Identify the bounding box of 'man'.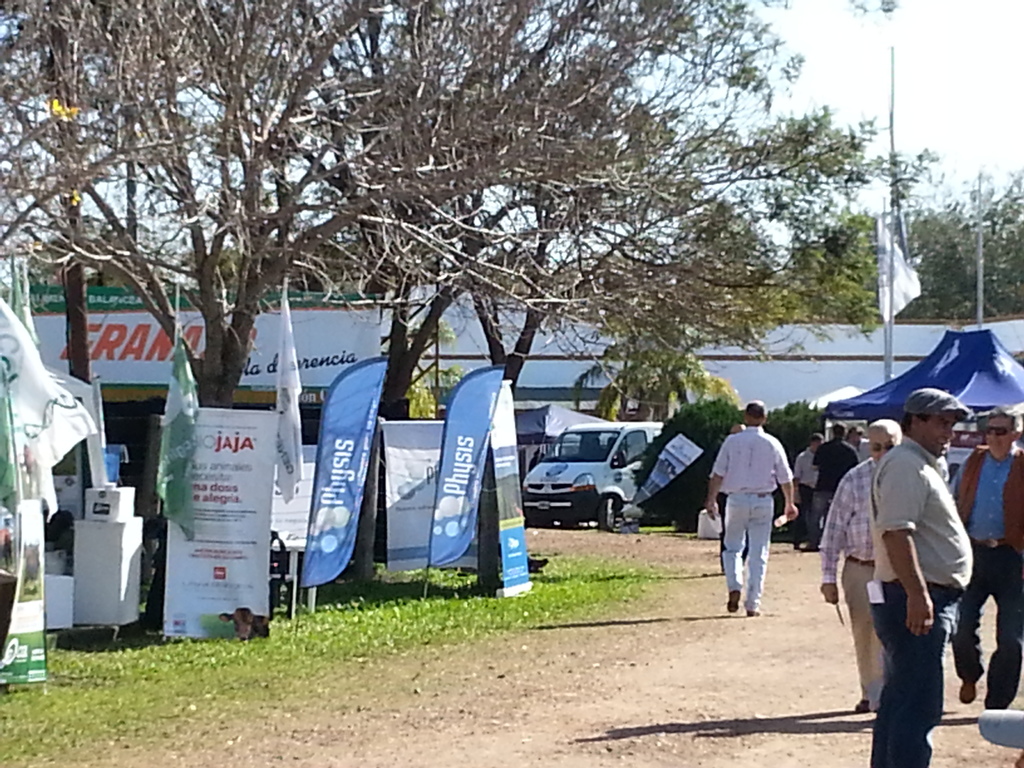
948,403,1023,706.
